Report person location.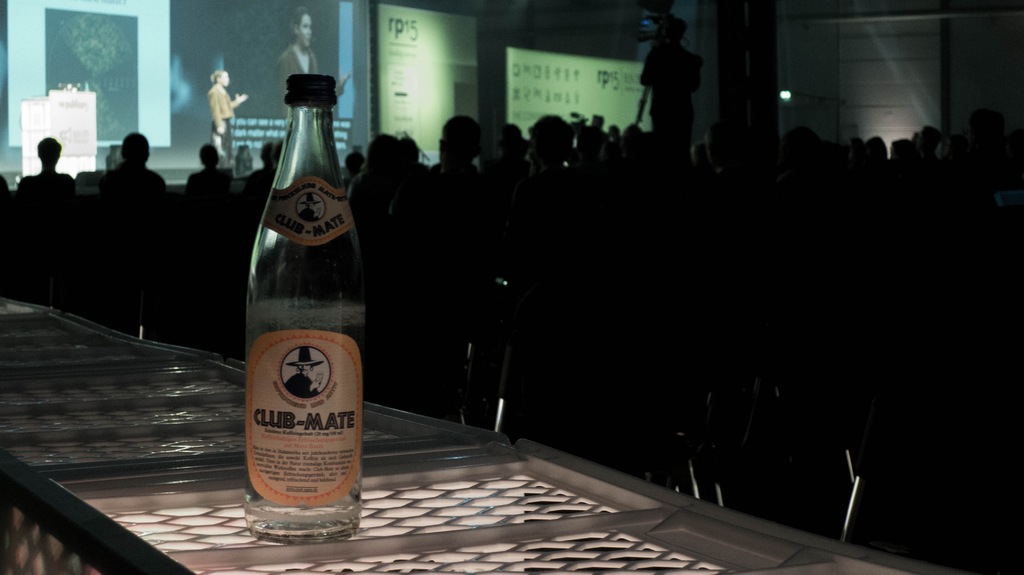
Report: region(617, 17, 703, 168).
